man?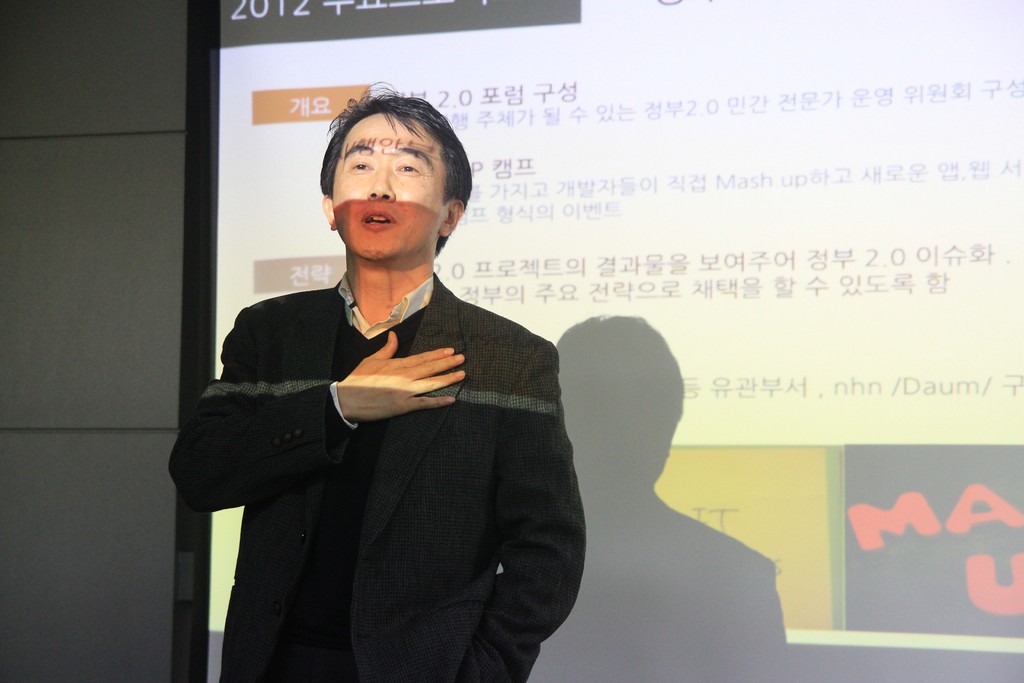
x1=221, y1=86, x2=580, y2=682
